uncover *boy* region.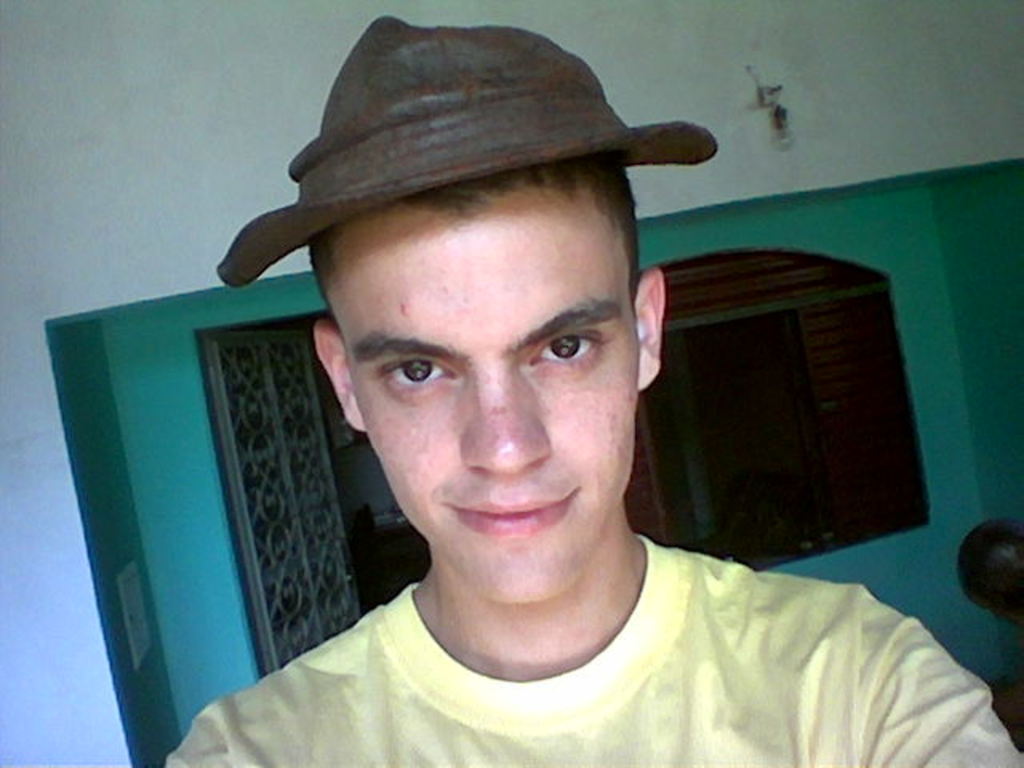
Uncovered: (left=182, top=29, right=827, bottom=767).
